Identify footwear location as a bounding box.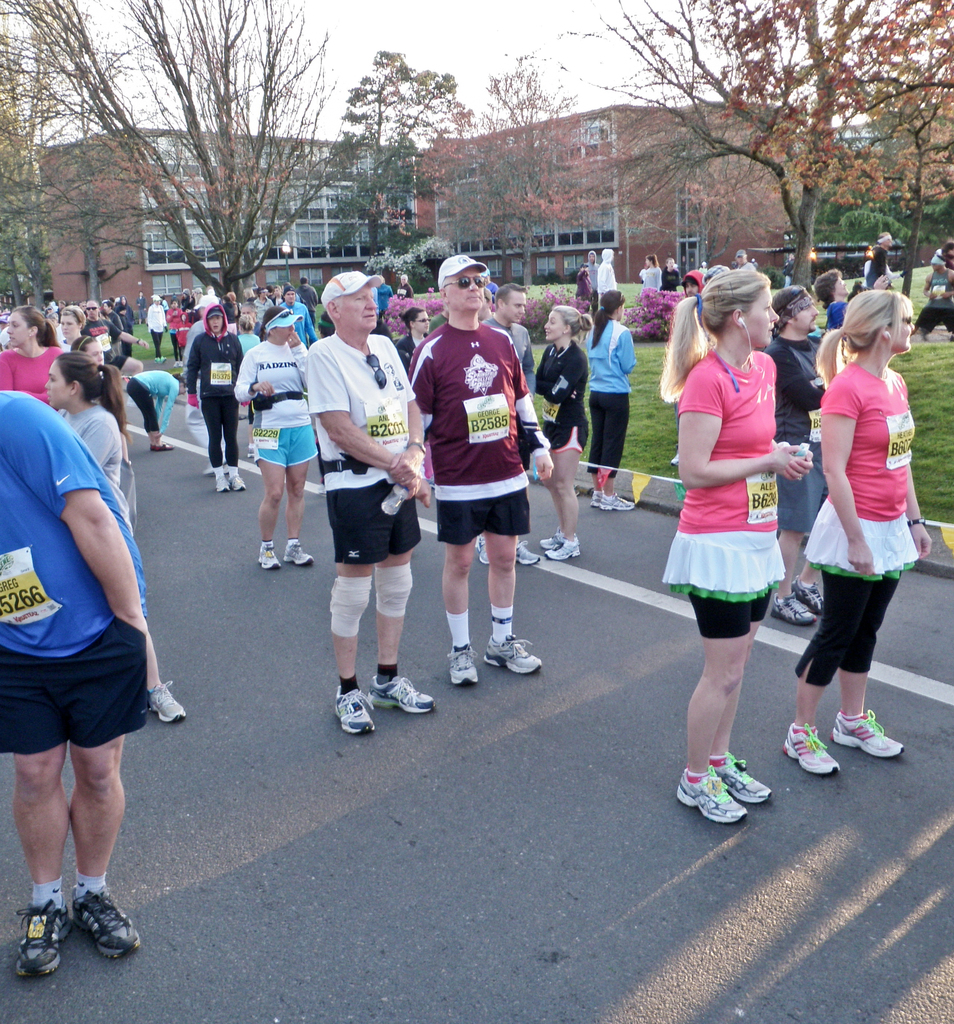
<bbox>840, 705, 903, 762</bbox>.
